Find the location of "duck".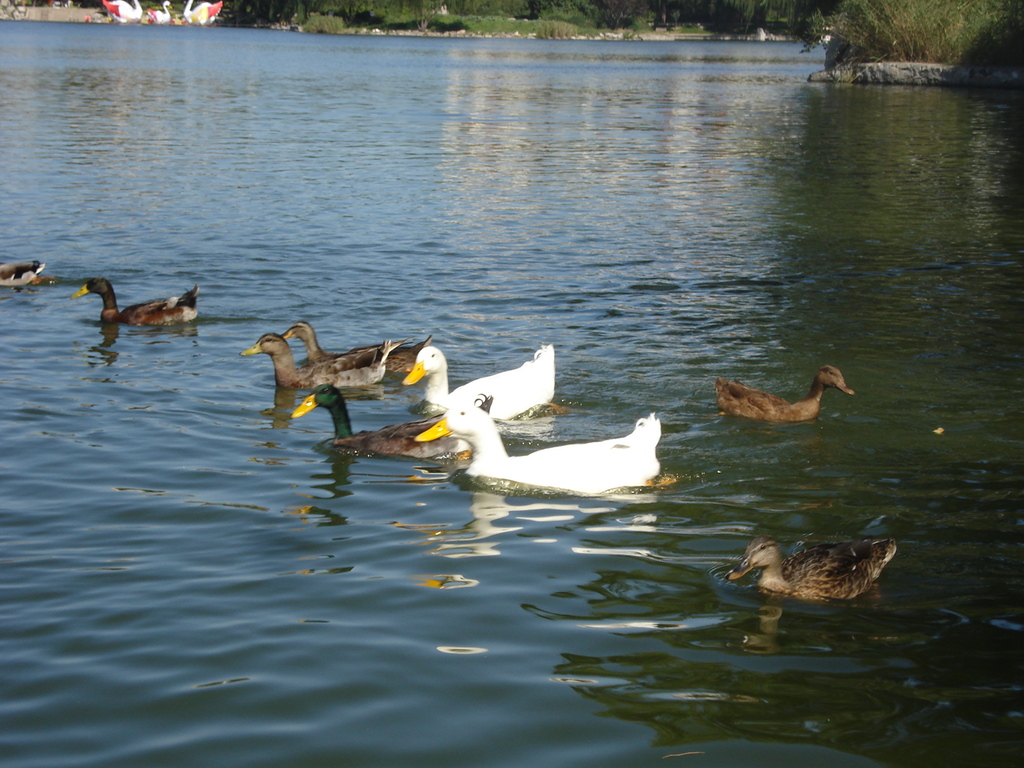
Location: 416:402:666:498.
